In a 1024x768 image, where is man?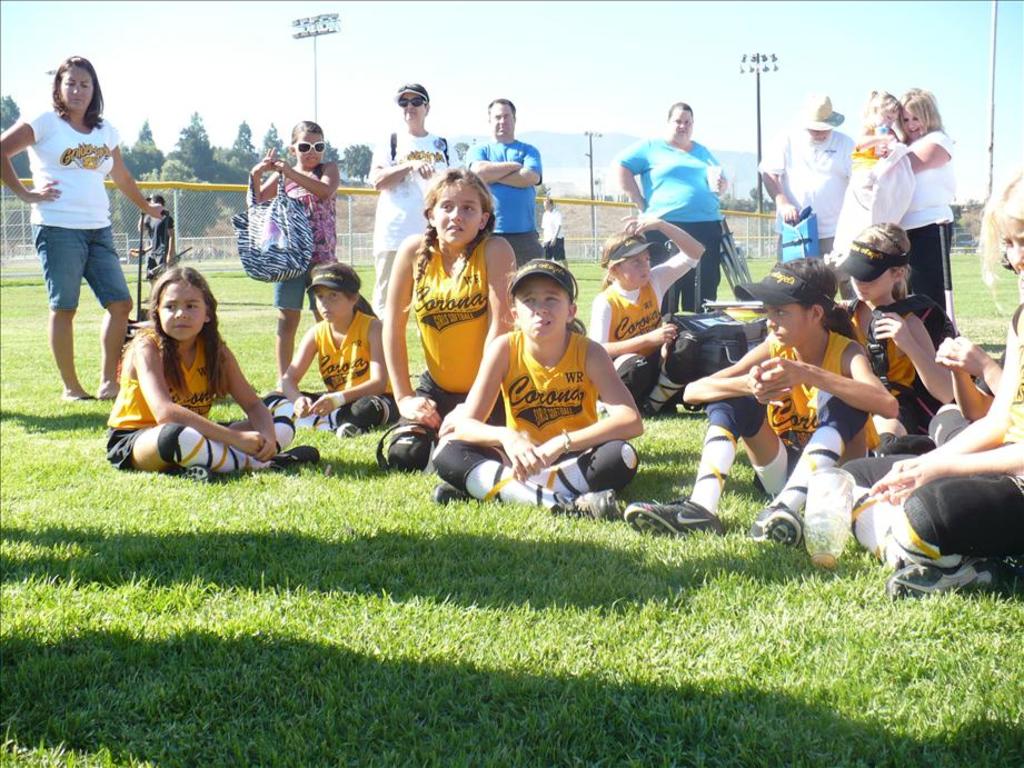
x1=540, y1=197, x2=566, y2=269.
